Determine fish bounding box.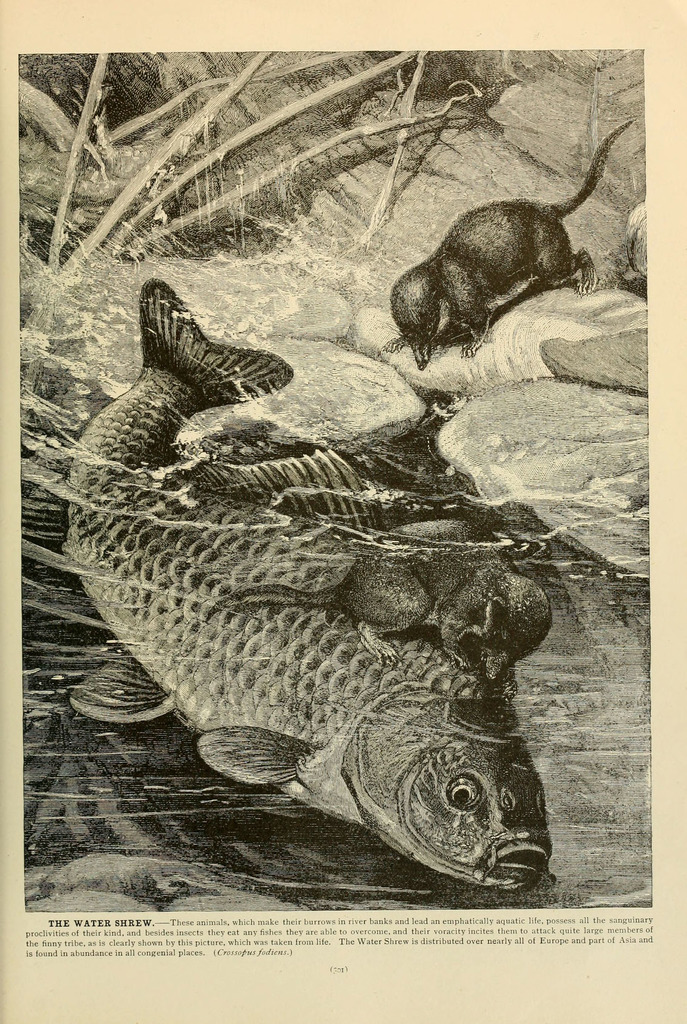
Determined: (38, 395, 595, 875).
